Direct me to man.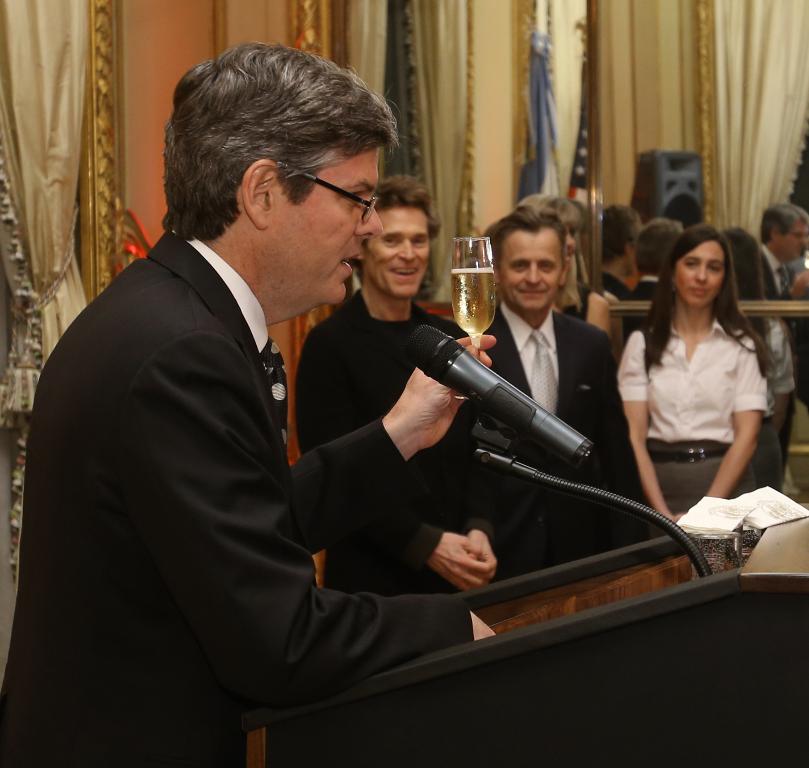
Direction: [298, 175, 466, 590].
